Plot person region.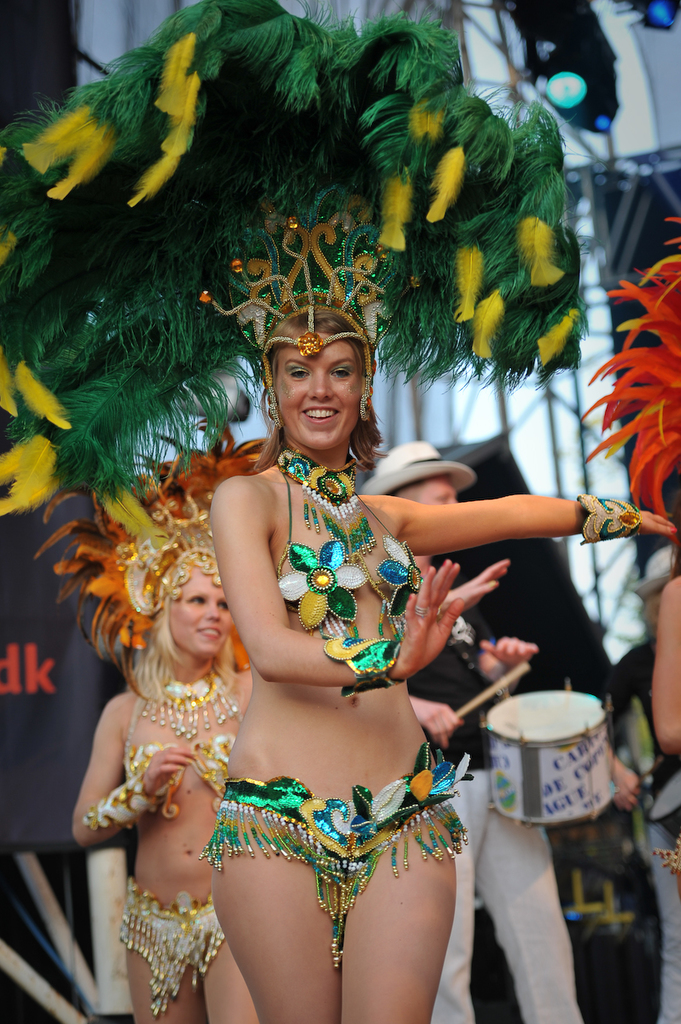
Plotted at select_region(336, 450, 578, 1023).
